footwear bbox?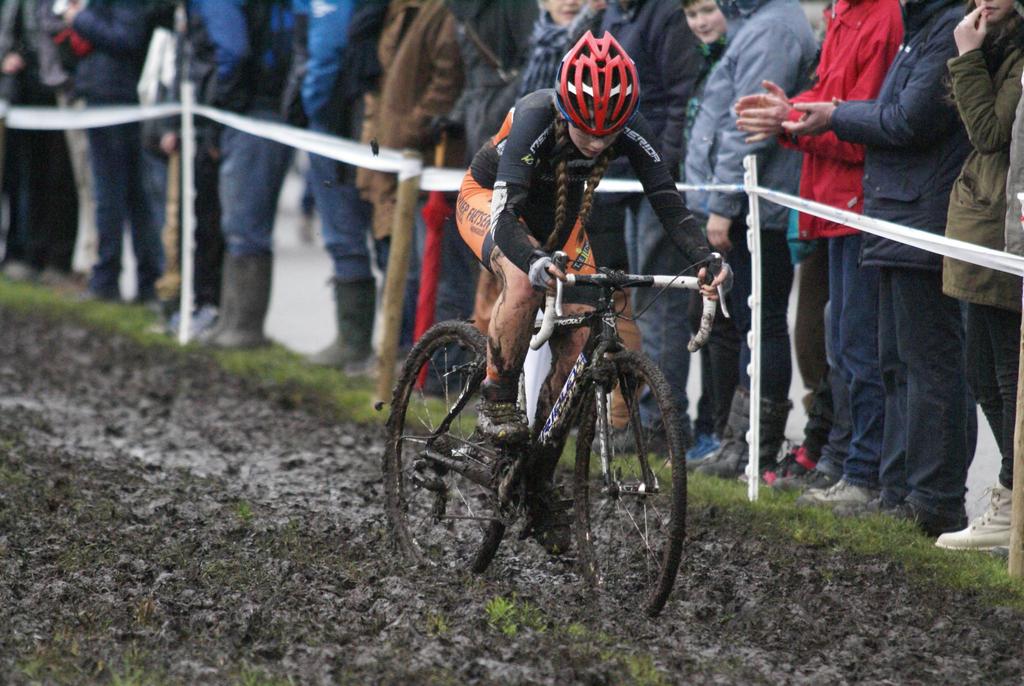
{"left": 857, "top": 497, "right": 968, "bottom": 535}
